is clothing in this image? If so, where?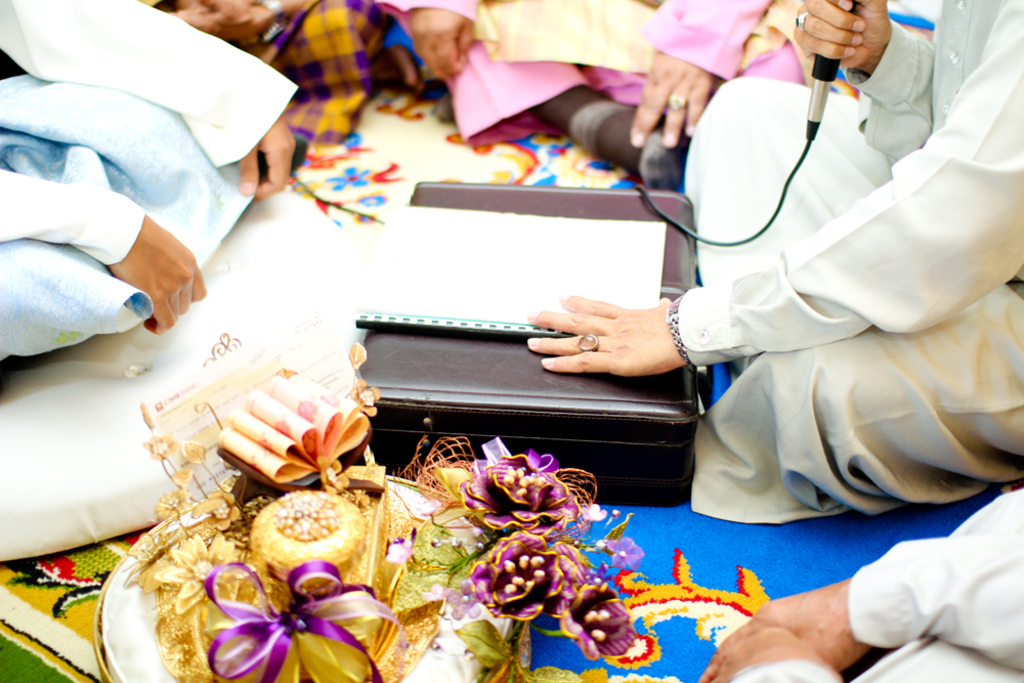
Yes, at left=229, top=0, right=402, bottom=138.
